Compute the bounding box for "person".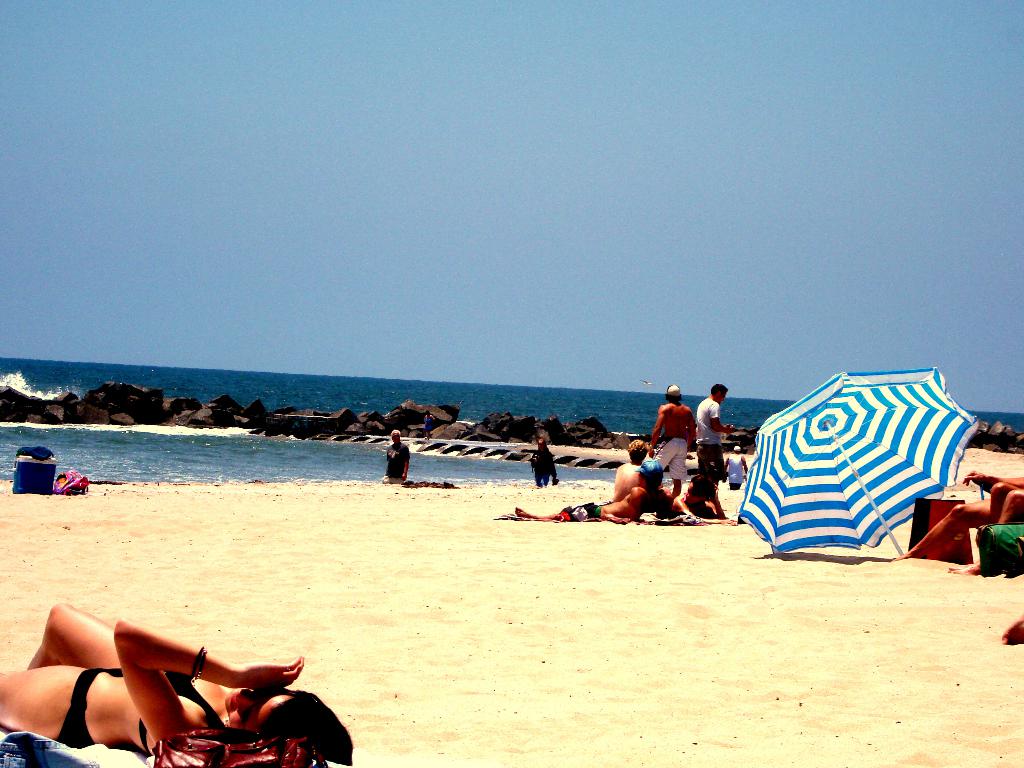
l=36, t=605, r=323, b=755.
